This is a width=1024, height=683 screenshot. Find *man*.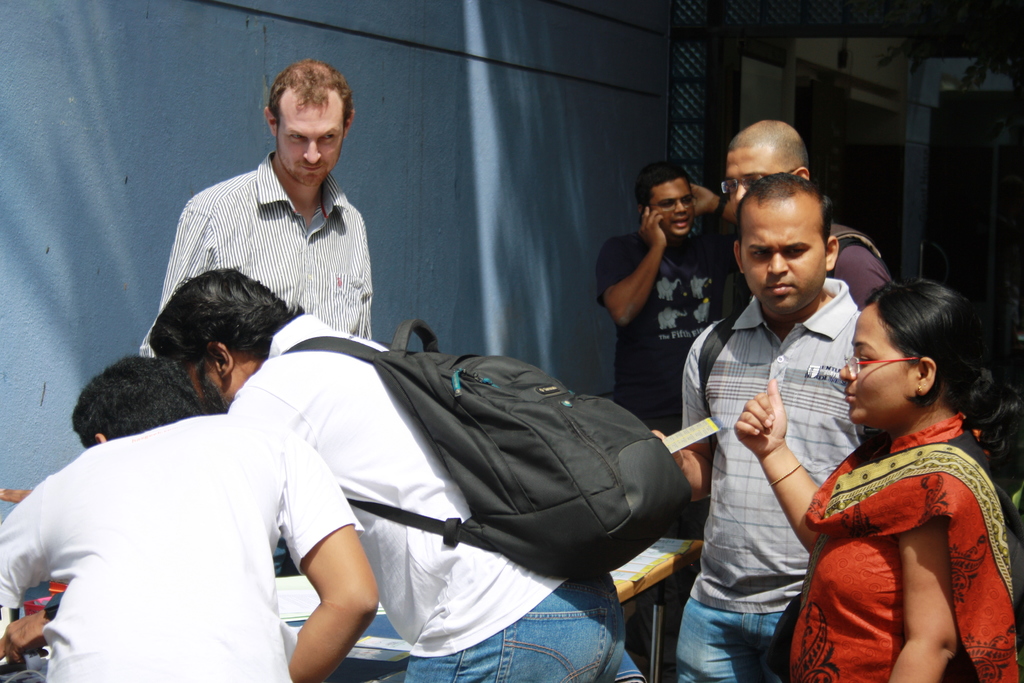
Bounding box: (143, 80, 409, 368).
